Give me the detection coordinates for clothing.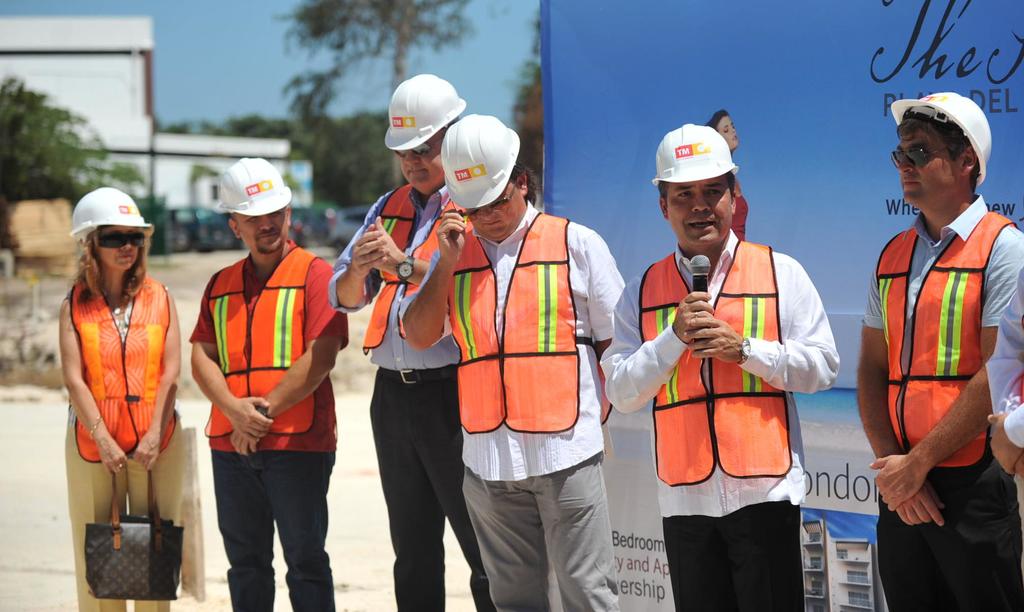
328, 182, 499, 611.
